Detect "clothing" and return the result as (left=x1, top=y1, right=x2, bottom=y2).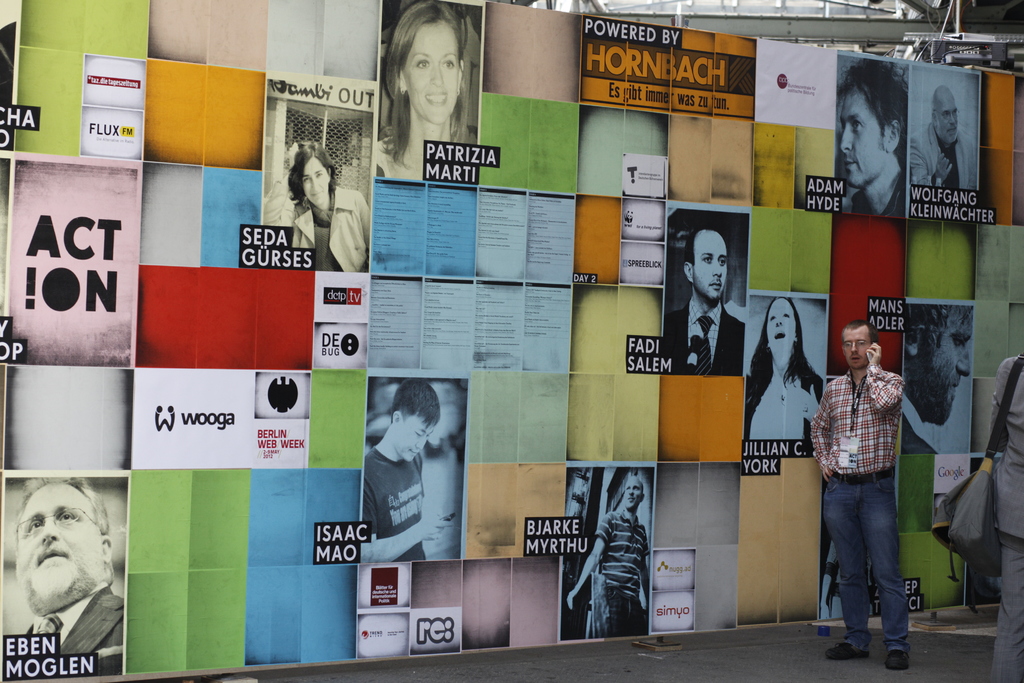
(left=294, top=186, right=371, bottom=272).
